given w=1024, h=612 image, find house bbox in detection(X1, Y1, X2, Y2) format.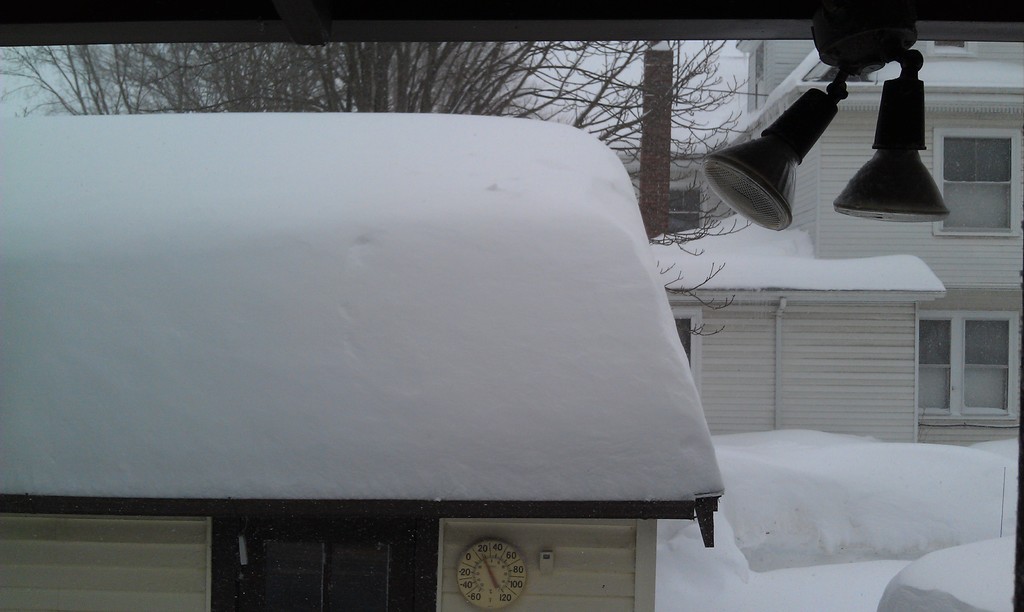
detection(662, 28, 1023, 461).
